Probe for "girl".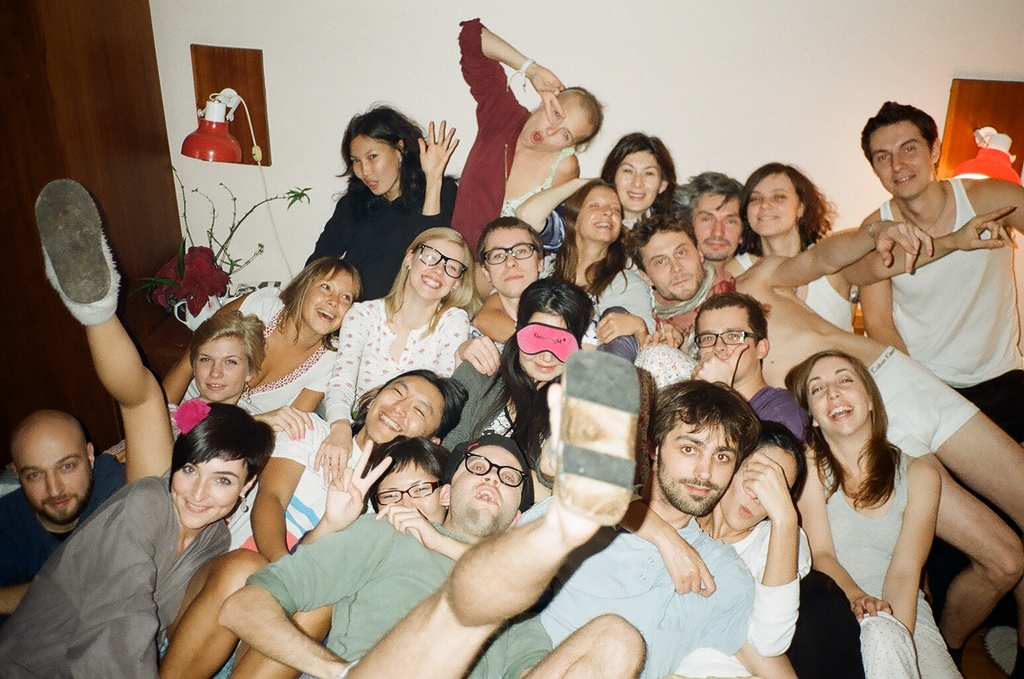
Probe result: [left=162, top=259, right=357, bottom=443].
